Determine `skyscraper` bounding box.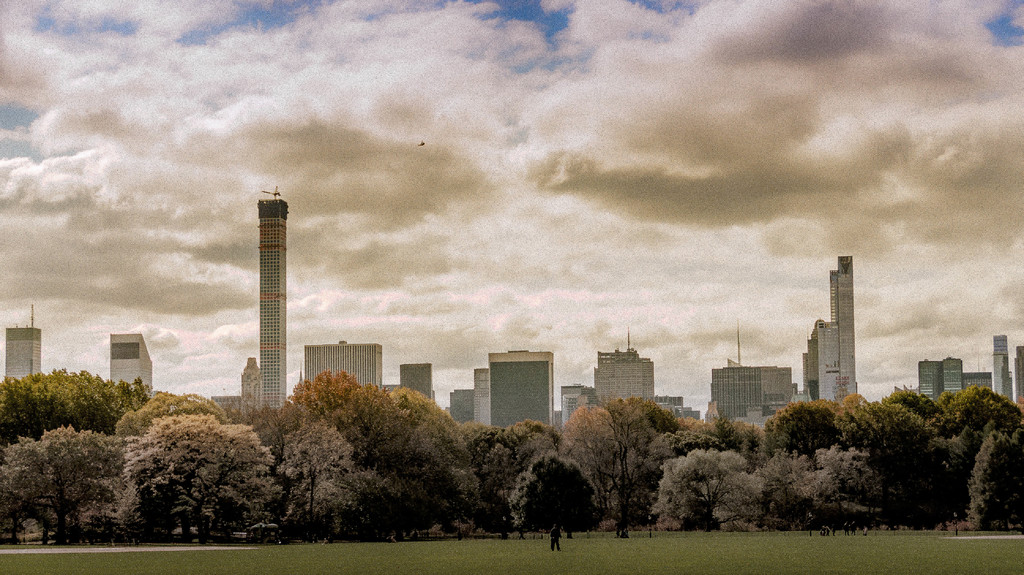
Determined: {"x1": 300, "y1": 340, "x2": 377, "y2": 393}.
